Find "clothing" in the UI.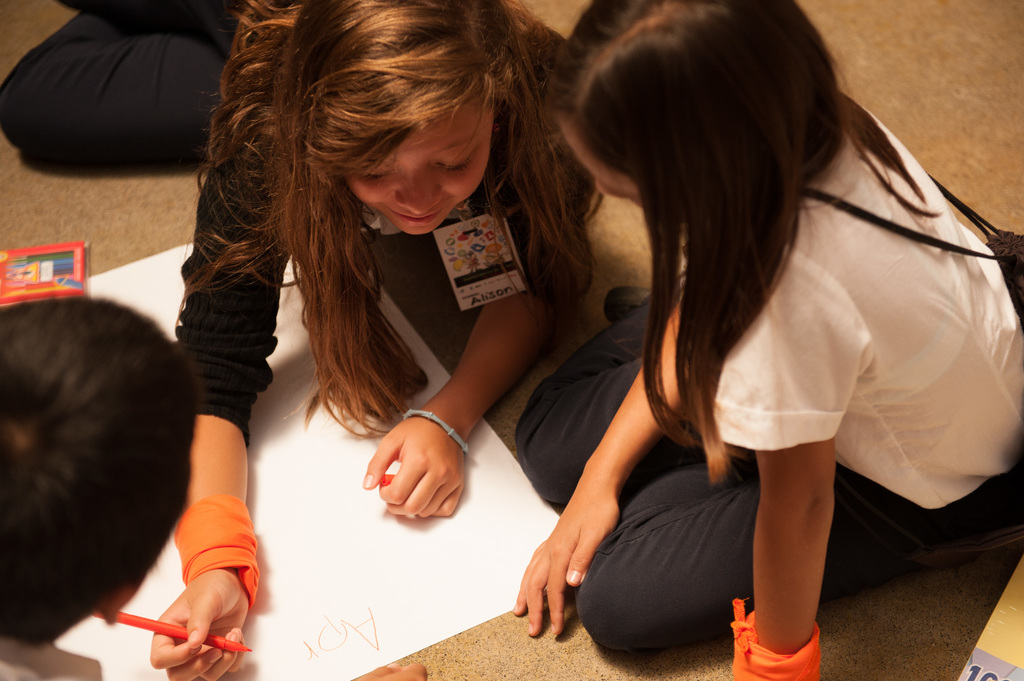
UI element at {"left": 564, "top": 132, "right": 962, "bottom": 568}.
